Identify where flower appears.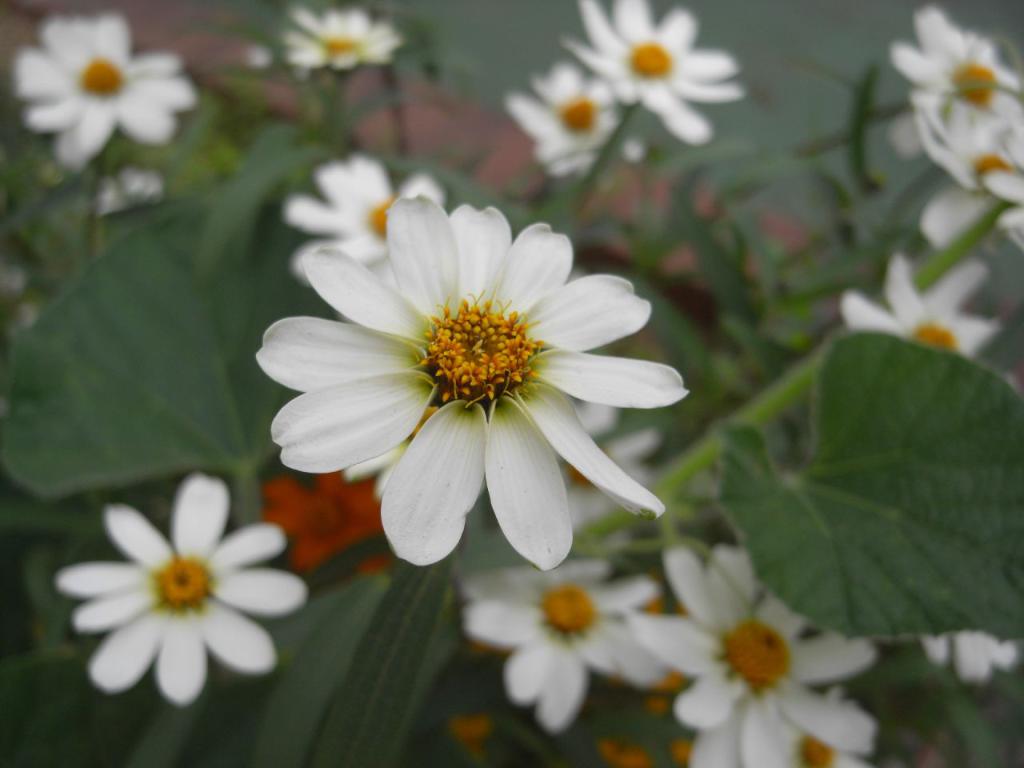
Appears at [289, 150, 447, 290].
